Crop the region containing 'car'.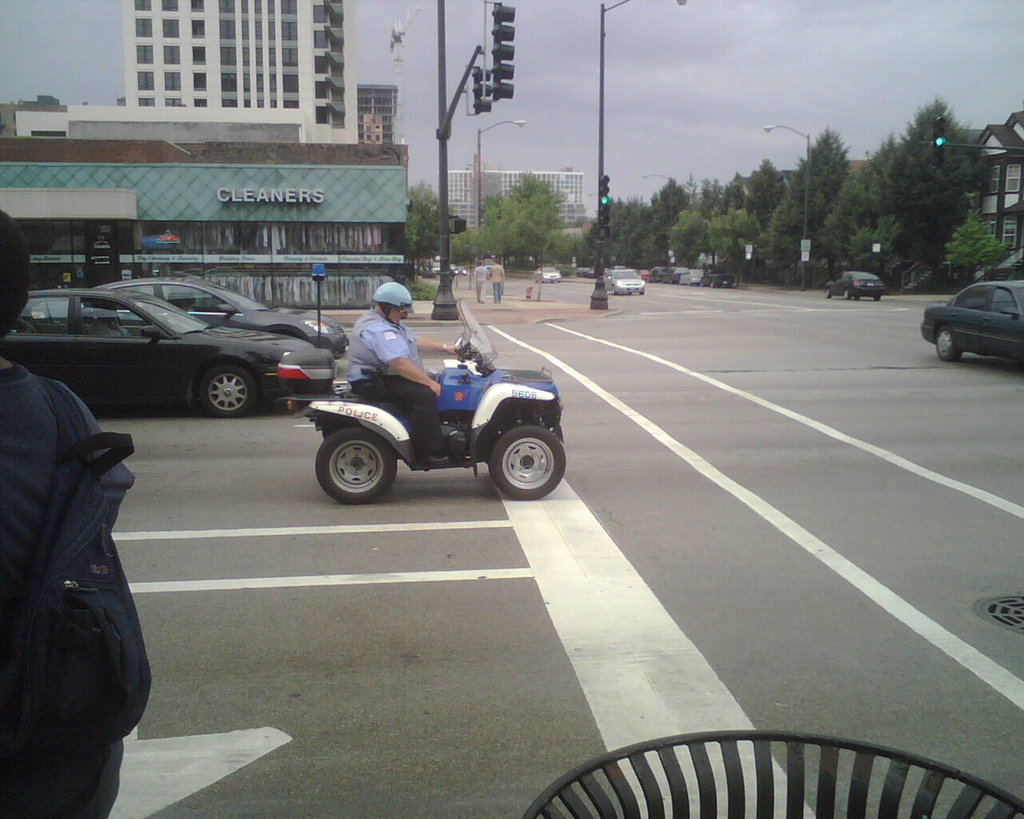
Crop region: [x1=925, y1=268, x2=1023, y2=358].
